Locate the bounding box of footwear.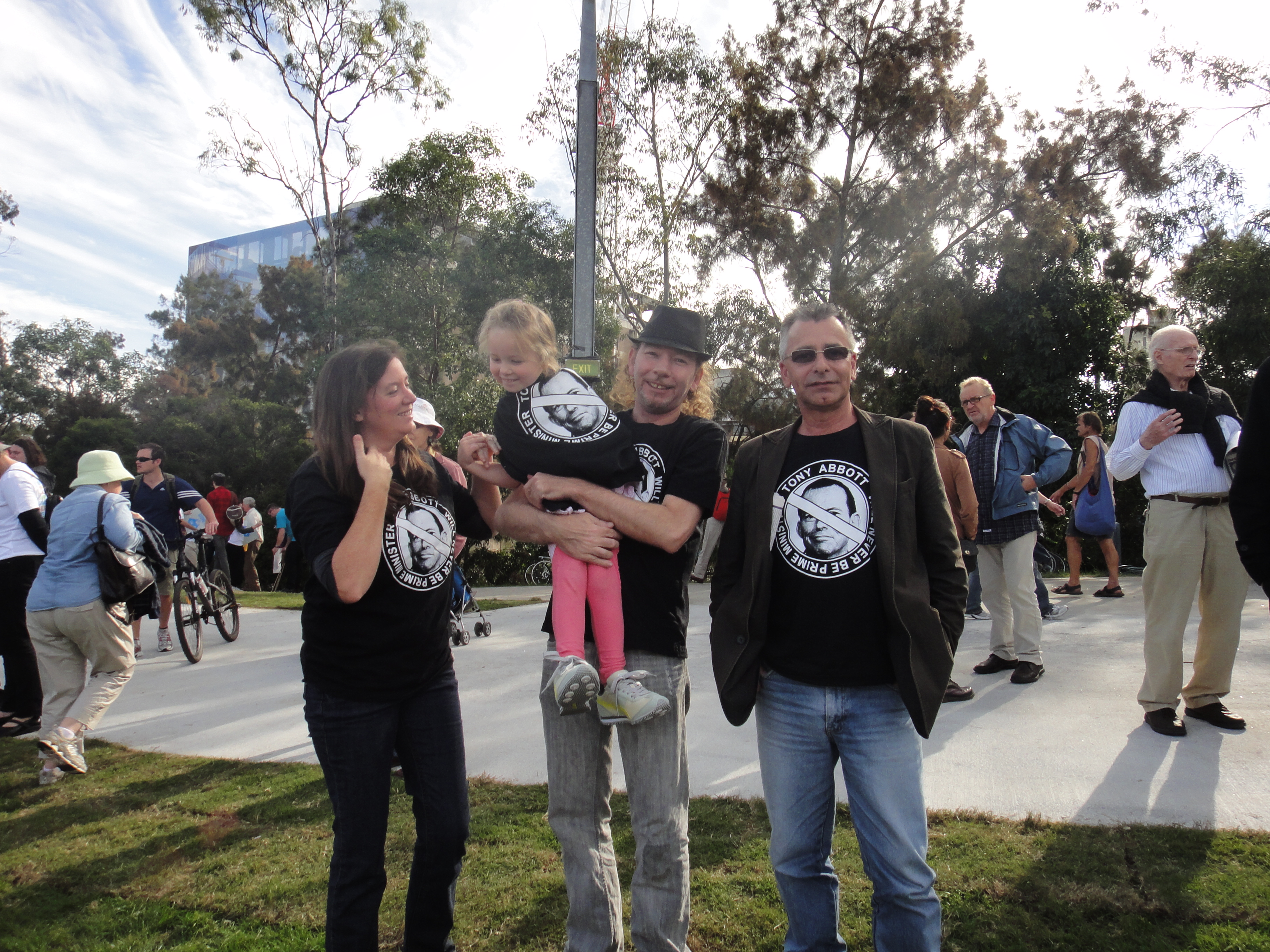
Bounding box: rect(399, 244, 413, 257).
